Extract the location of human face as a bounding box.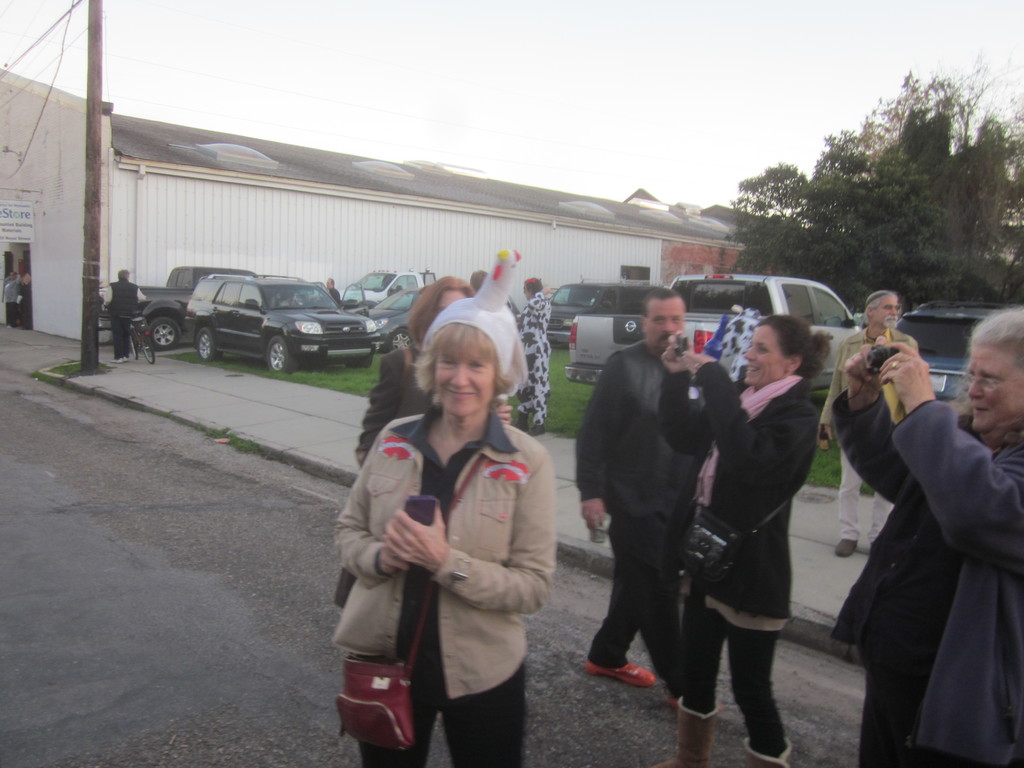
pyautogui.locateOnScreen(740, 323, 785, 382).
